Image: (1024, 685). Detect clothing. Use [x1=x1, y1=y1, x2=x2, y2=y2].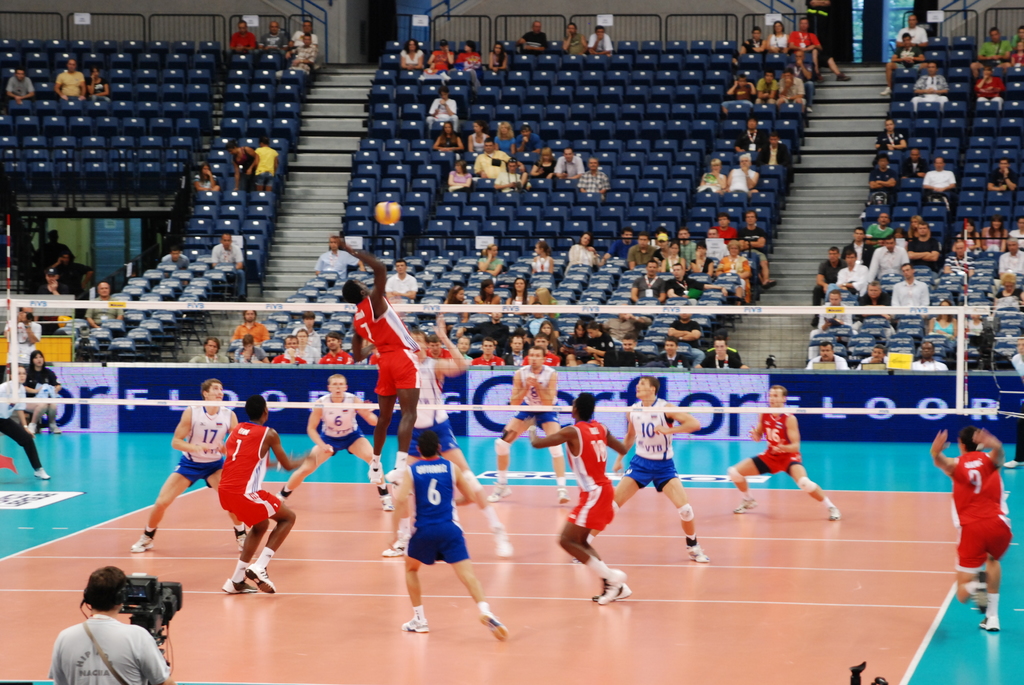
[x1=870, y1=167, x2=893, y2=187].
